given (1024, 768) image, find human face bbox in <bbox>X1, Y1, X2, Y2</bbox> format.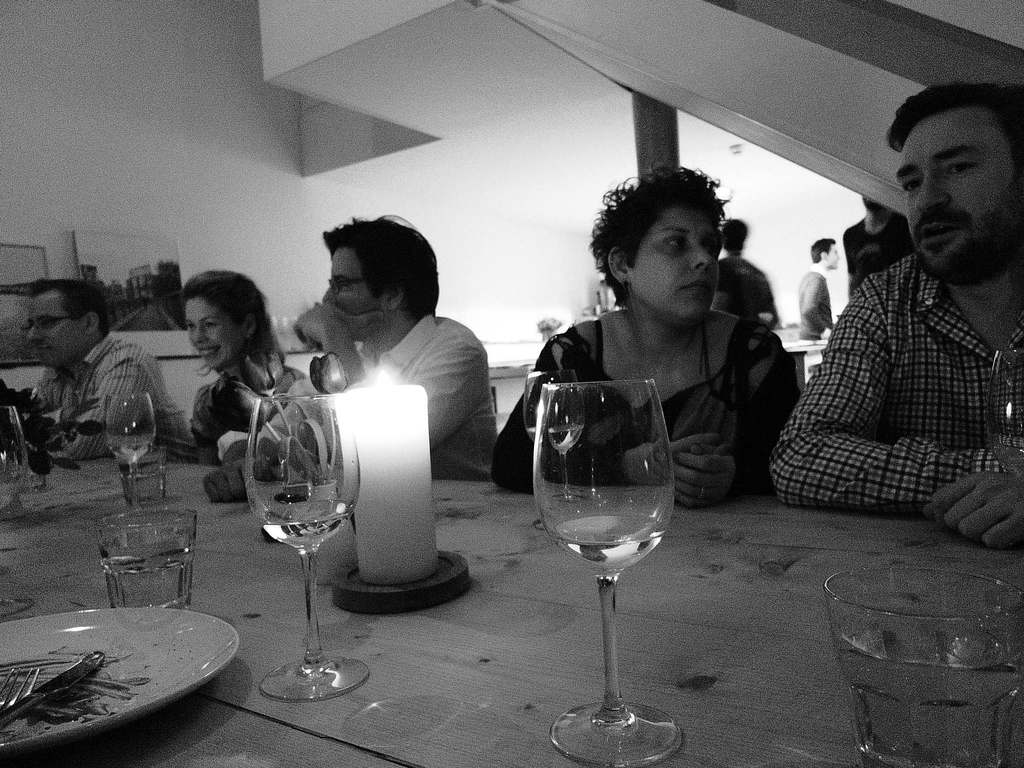
<bbox>323, 246, 386, 315</bbox>.
